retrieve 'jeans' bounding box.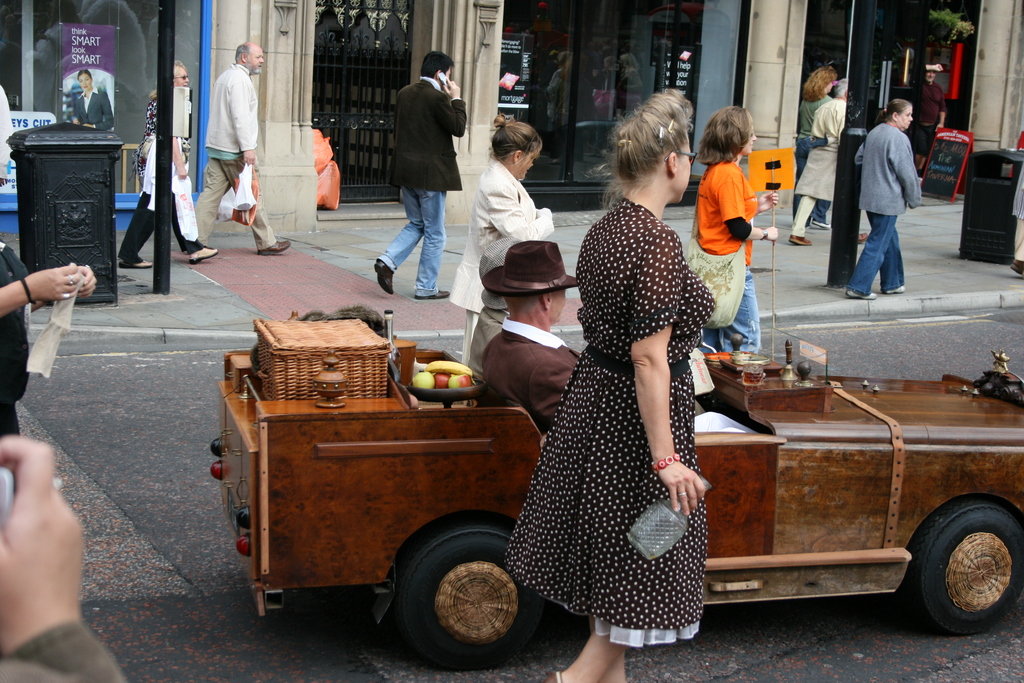
Bounding box: 705/270/760/359.
